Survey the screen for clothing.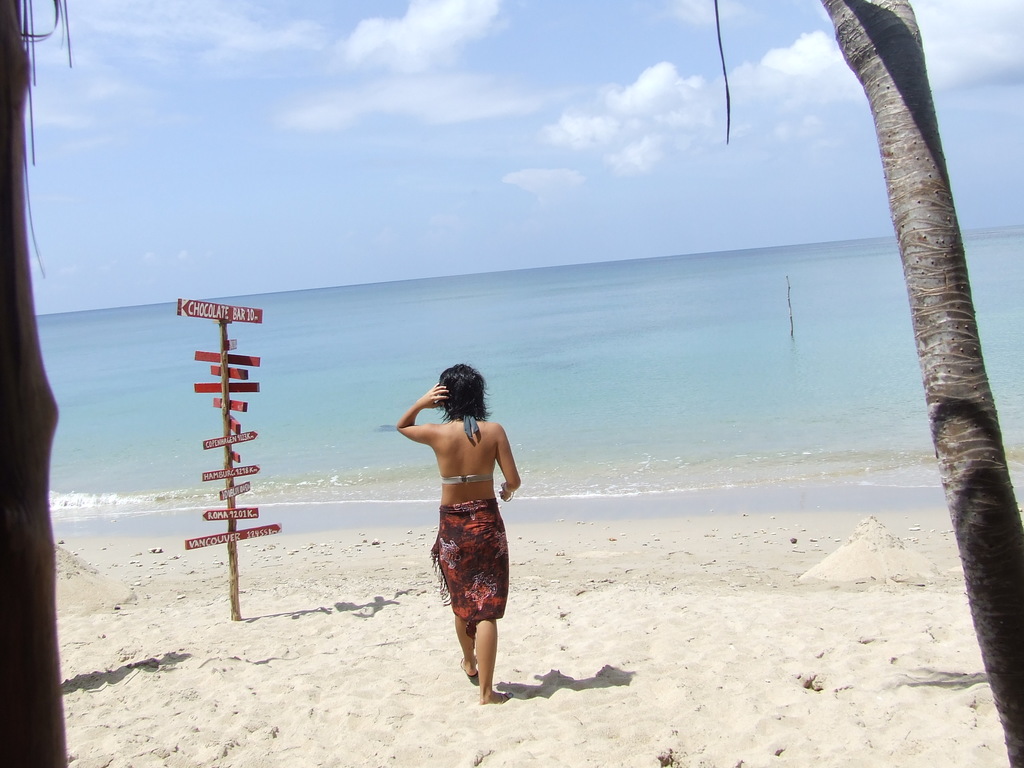
Survey found: (x1=428, y1=496, x2=511, y2=640).
